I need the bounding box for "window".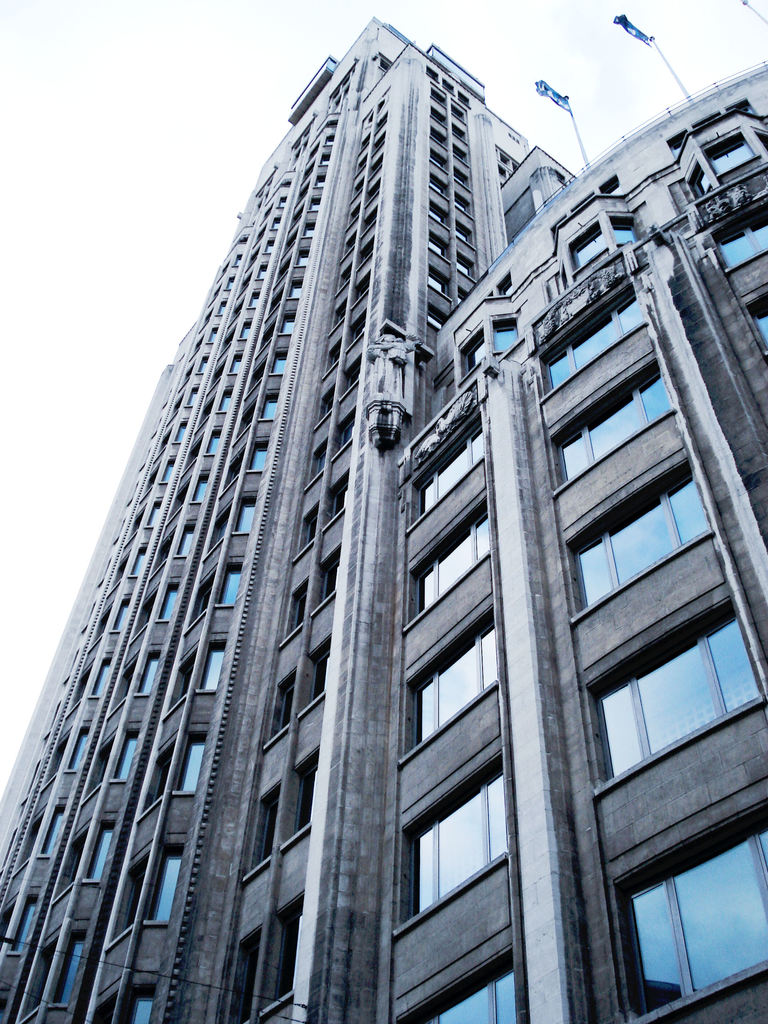
Here it is: pyautogui.locateOnScreen(331, 345, 340, 363).
